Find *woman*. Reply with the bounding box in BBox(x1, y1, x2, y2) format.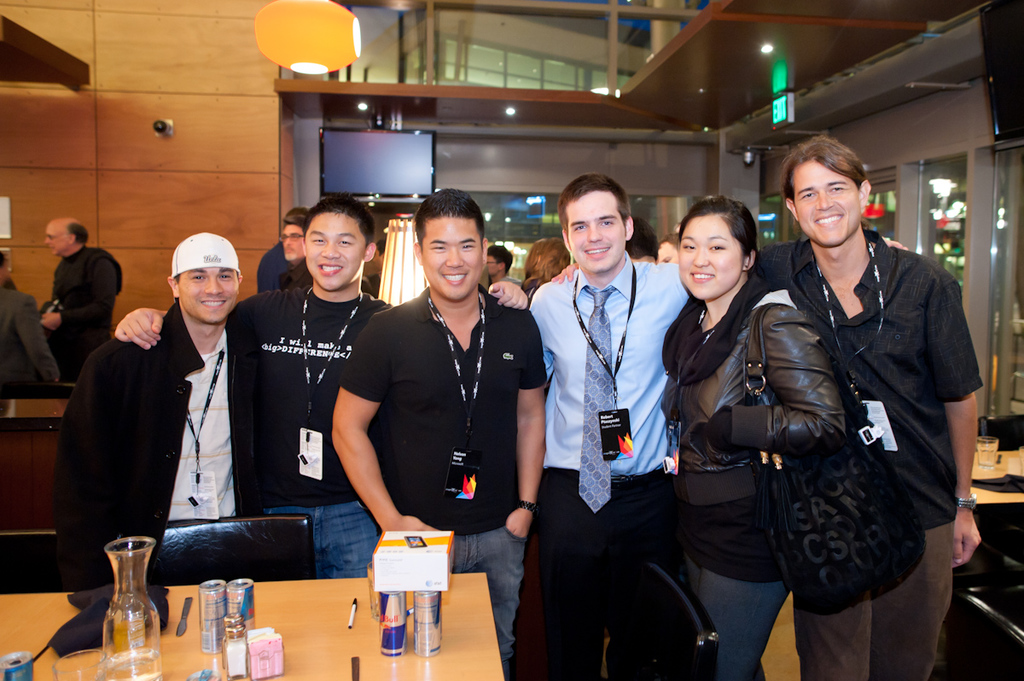
BBox(656, 170, 880, 680).
